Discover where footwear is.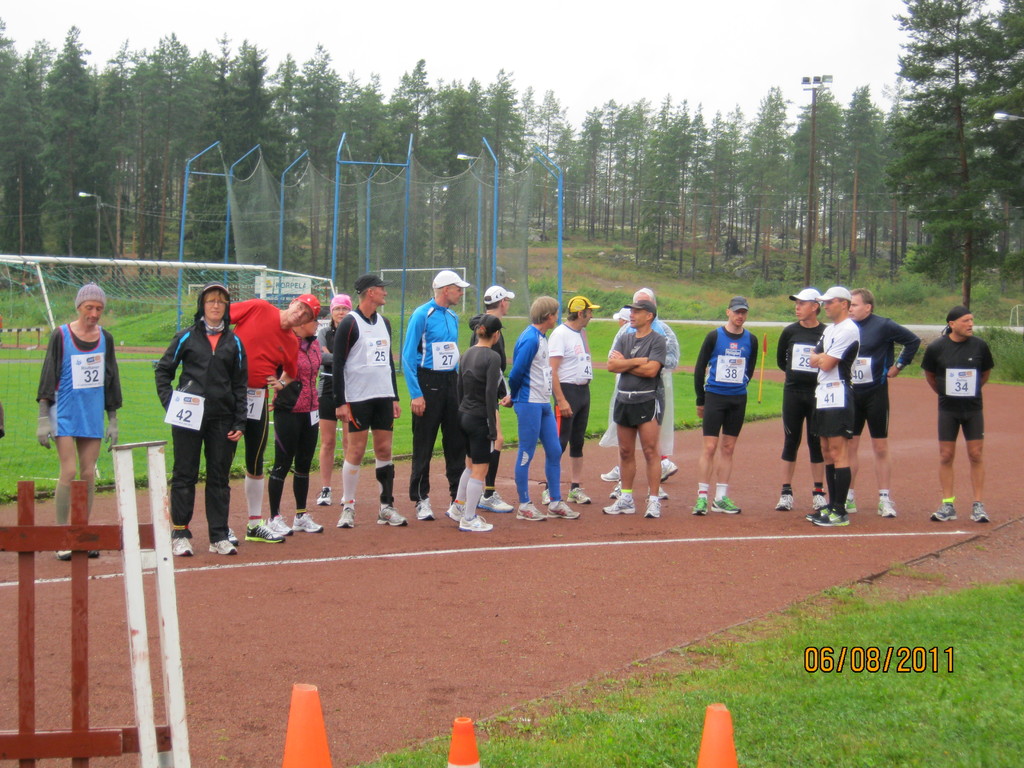
Discovered at (left=461, top=513, right=492, bottom=528).
